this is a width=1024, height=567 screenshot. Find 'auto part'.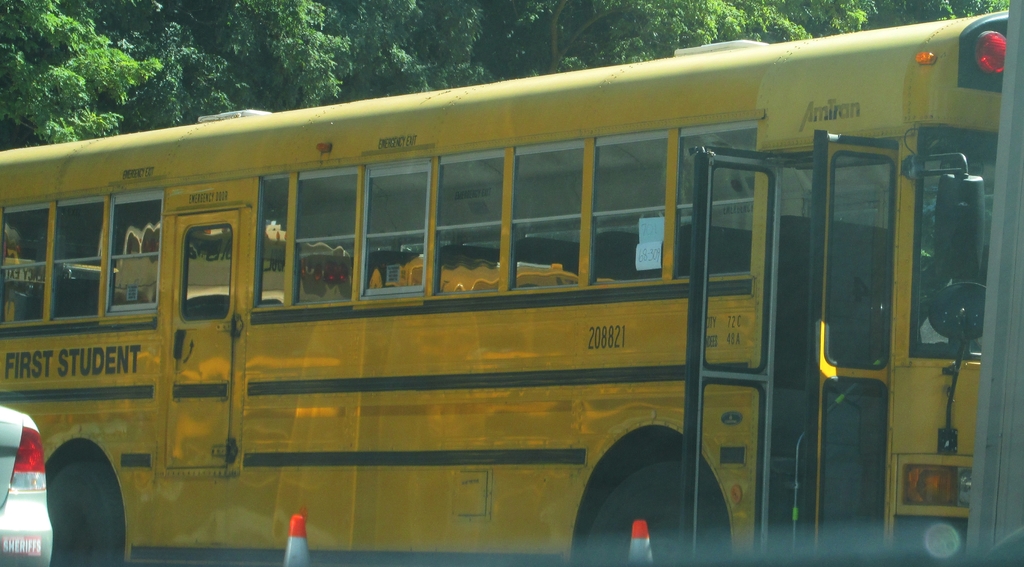
Bounding box: [584, 465, 719, 566].
